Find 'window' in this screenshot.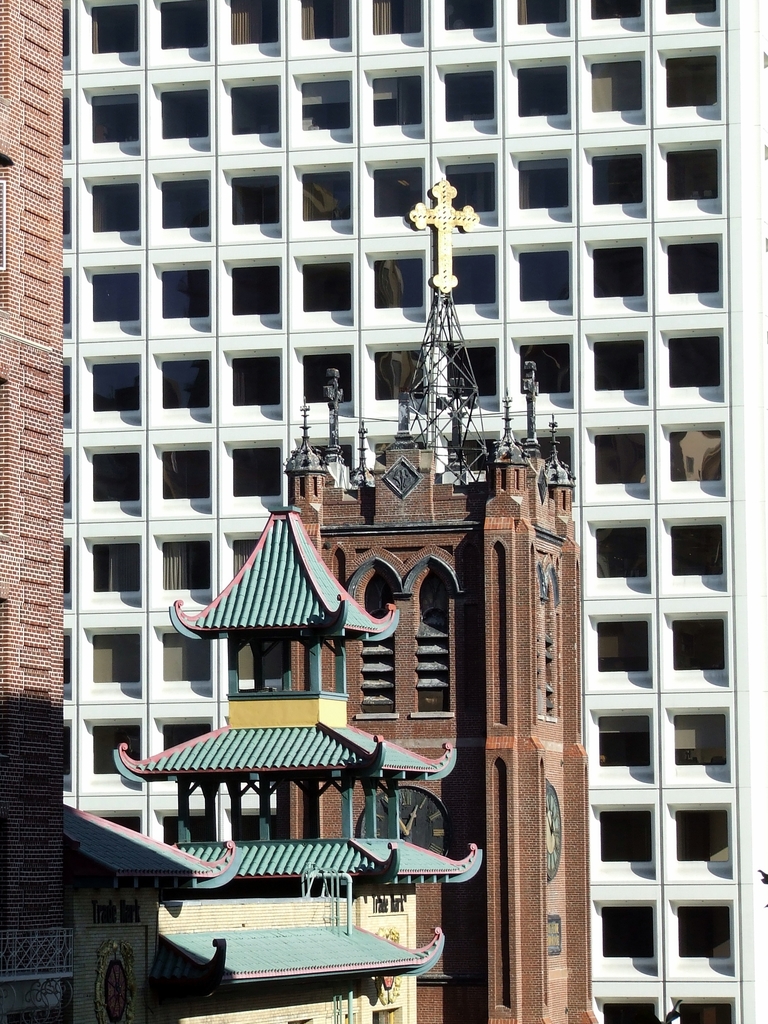
The bounding box for 'window' is 95, 178, 136, 228.
